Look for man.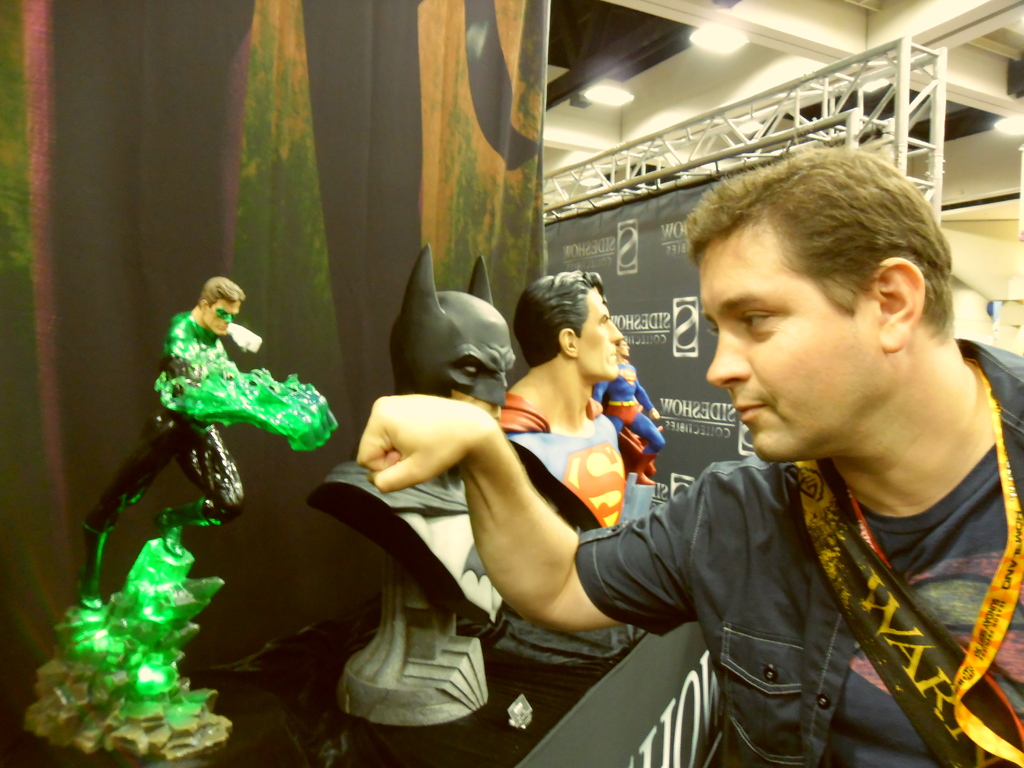
Found: bbox(347, 146, 1023, 767).
